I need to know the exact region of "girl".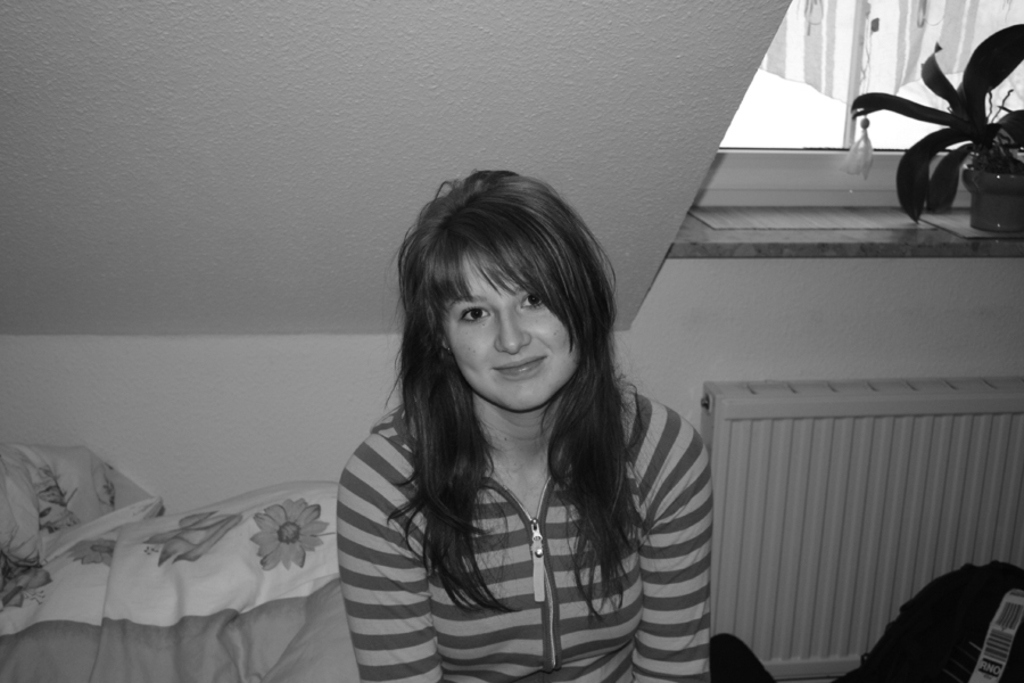
Region: [335, 168, 712, 682].
